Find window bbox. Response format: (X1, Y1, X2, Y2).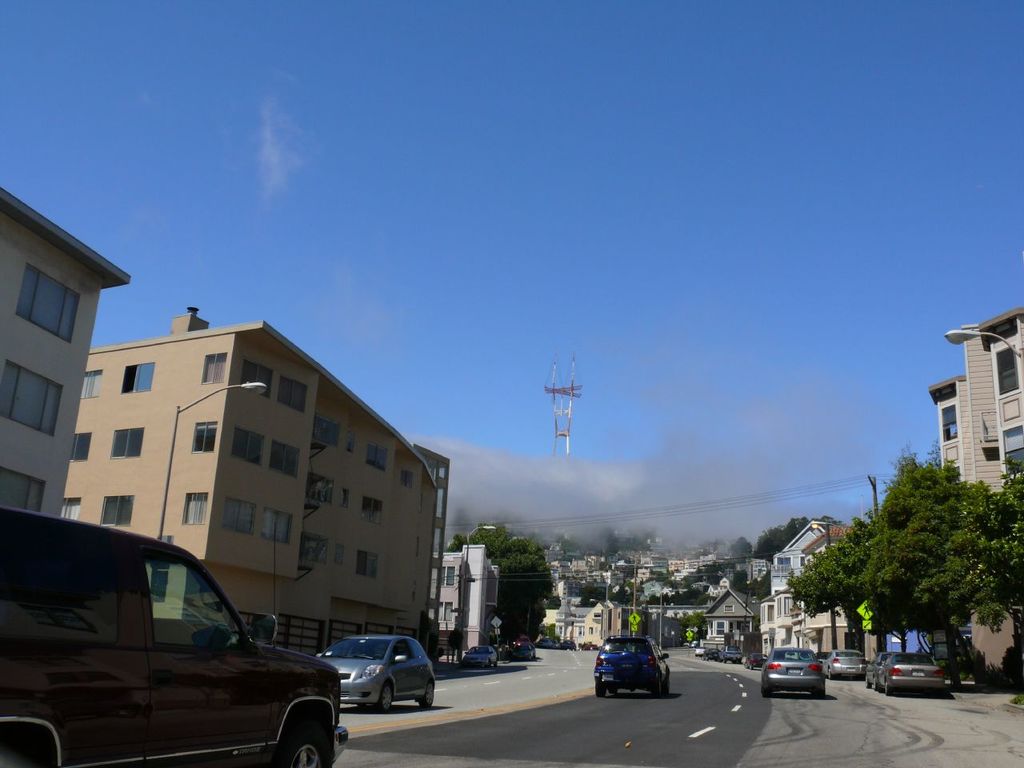
(394, 639, 407, 661).
